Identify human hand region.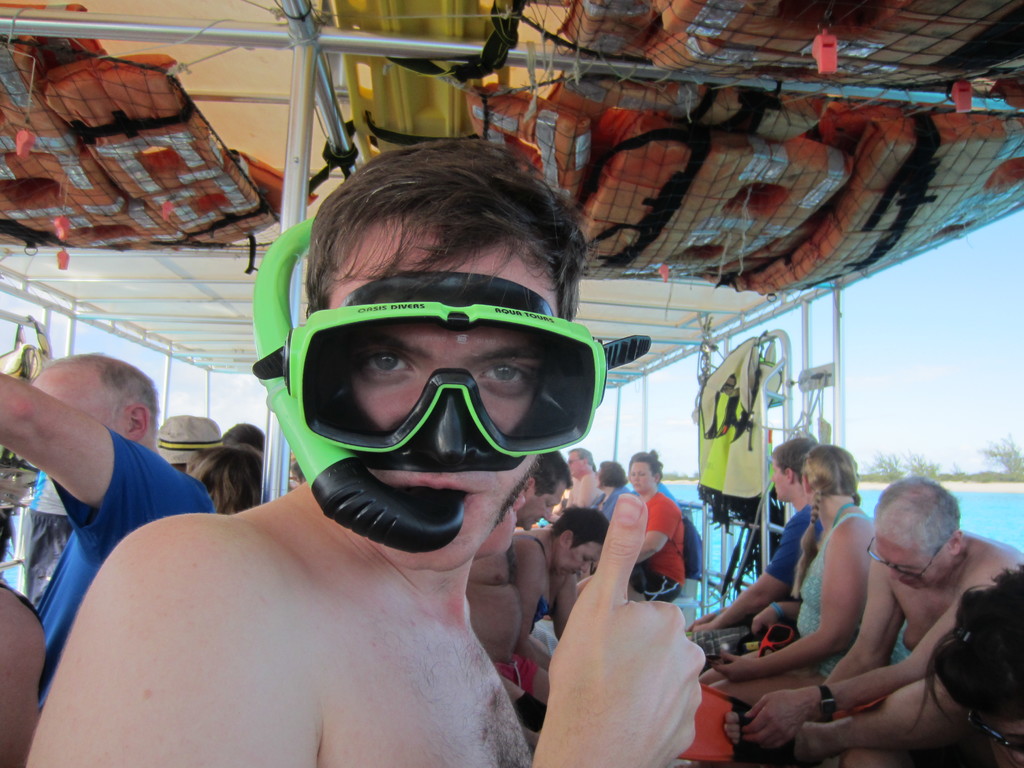
Region: box=[690, 618, 721, 634].
